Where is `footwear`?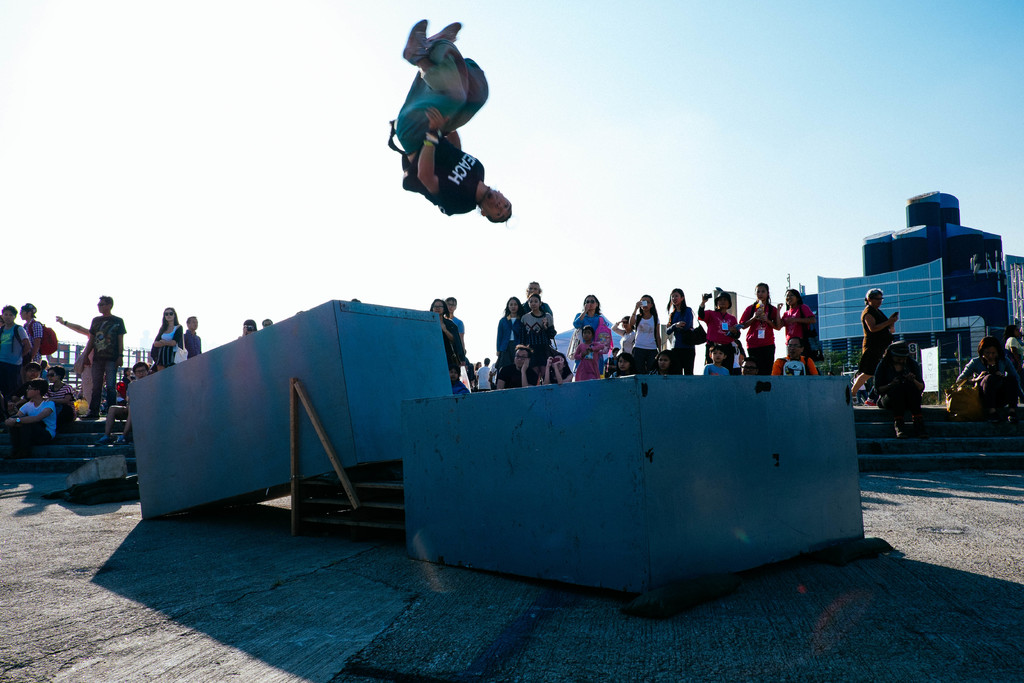
bbox=[431, 22, 463, 48].
